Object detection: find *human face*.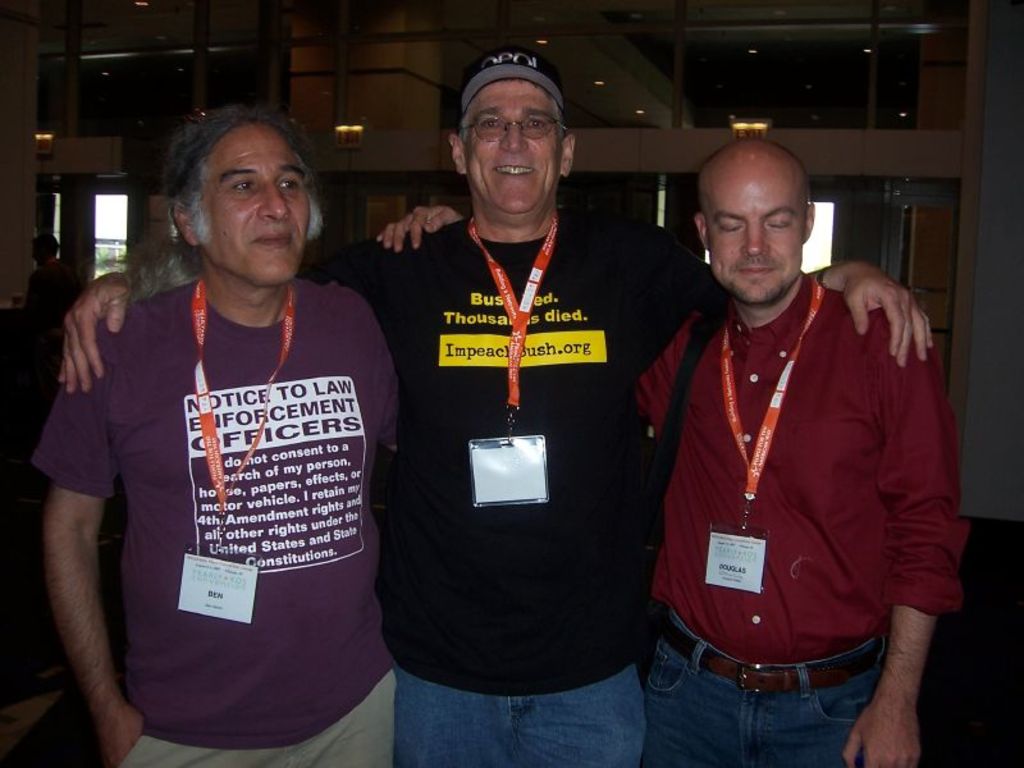
(198,125,306,285).
